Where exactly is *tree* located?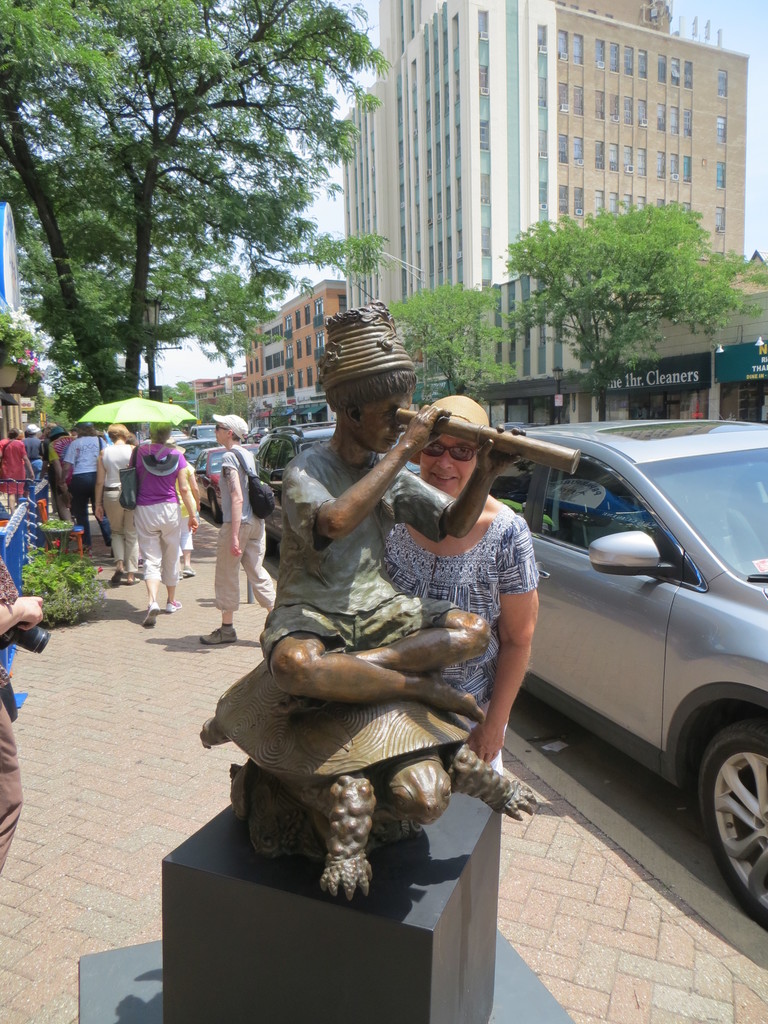
Its bounding box is select_region(40, 28, 371, 412).
